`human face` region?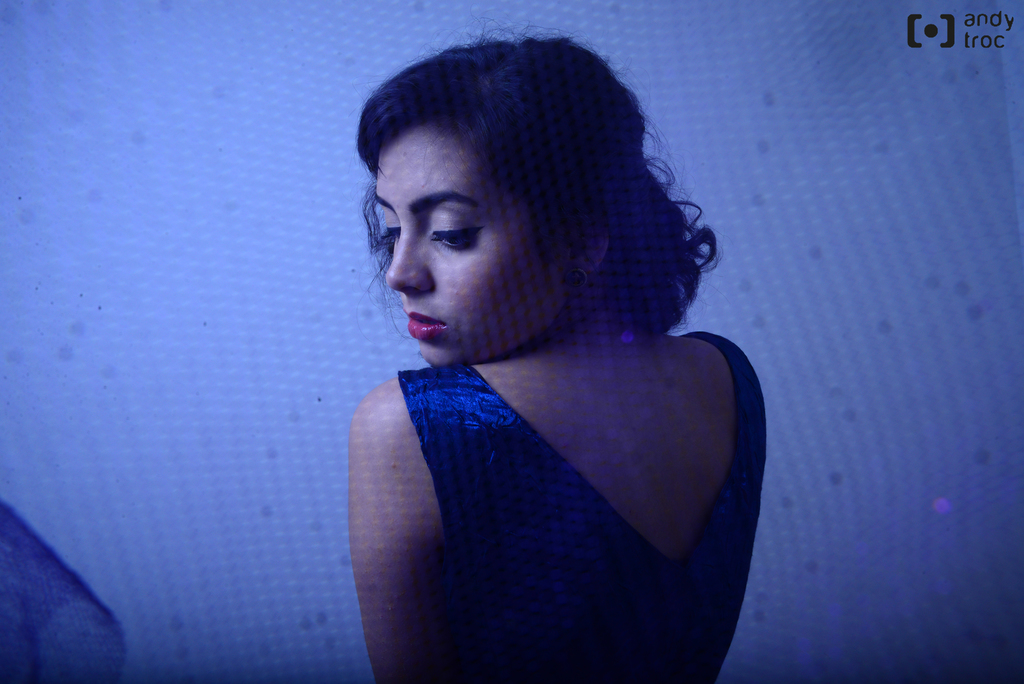
l=370, t=130, r=569, b=362
